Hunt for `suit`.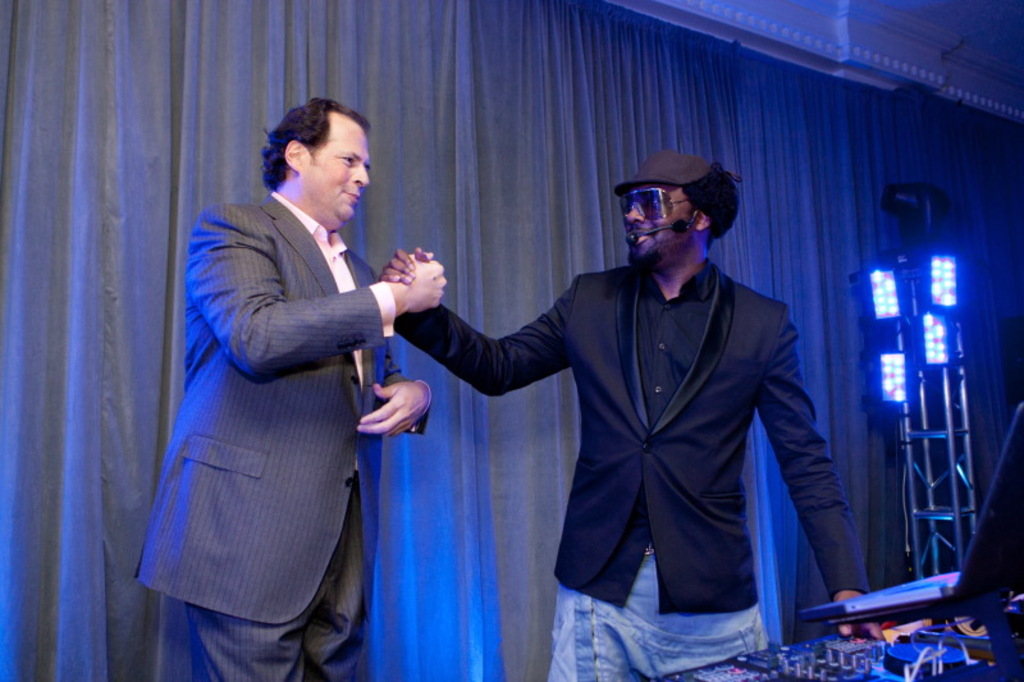
Hunted down at region(151, 96, 428, 678).
